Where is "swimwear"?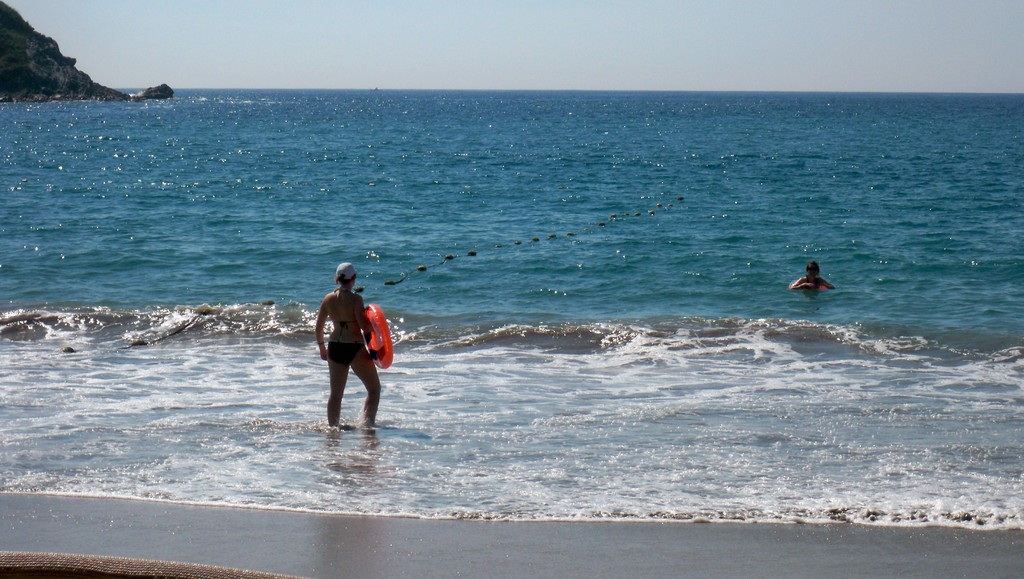
l=328, t=337, r=365, b=365.
